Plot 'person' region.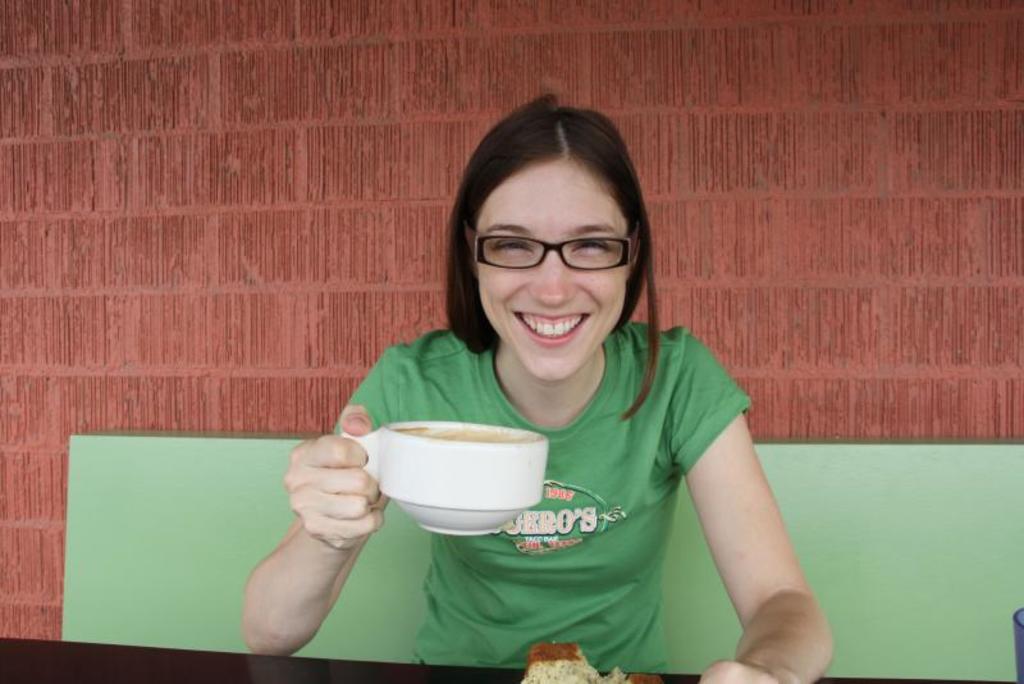
Plotted at (243,95,831,683).
